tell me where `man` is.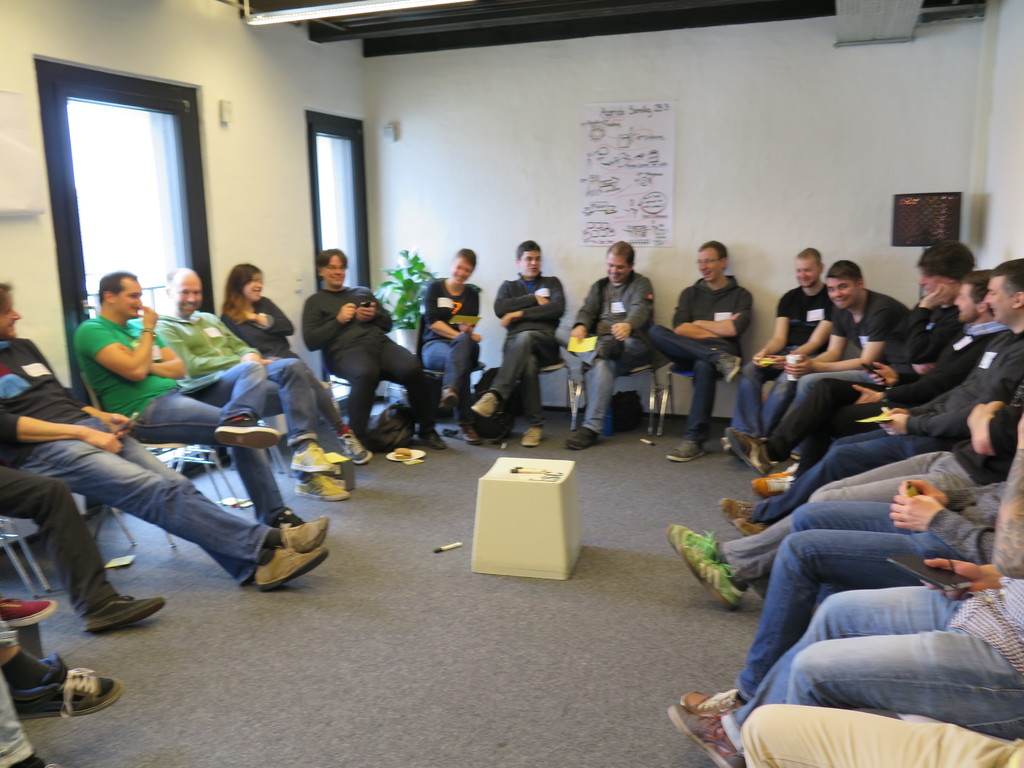
`man` is at (562,239,653,448).
